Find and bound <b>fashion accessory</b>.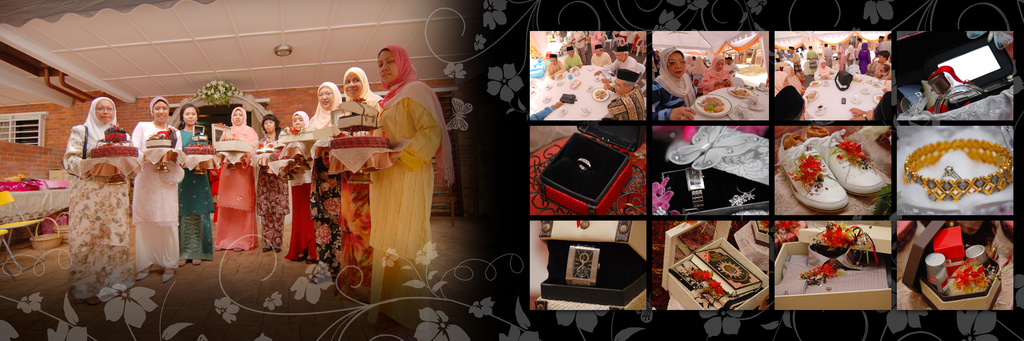
Bound: box=[897, 135, 1014, 204].
